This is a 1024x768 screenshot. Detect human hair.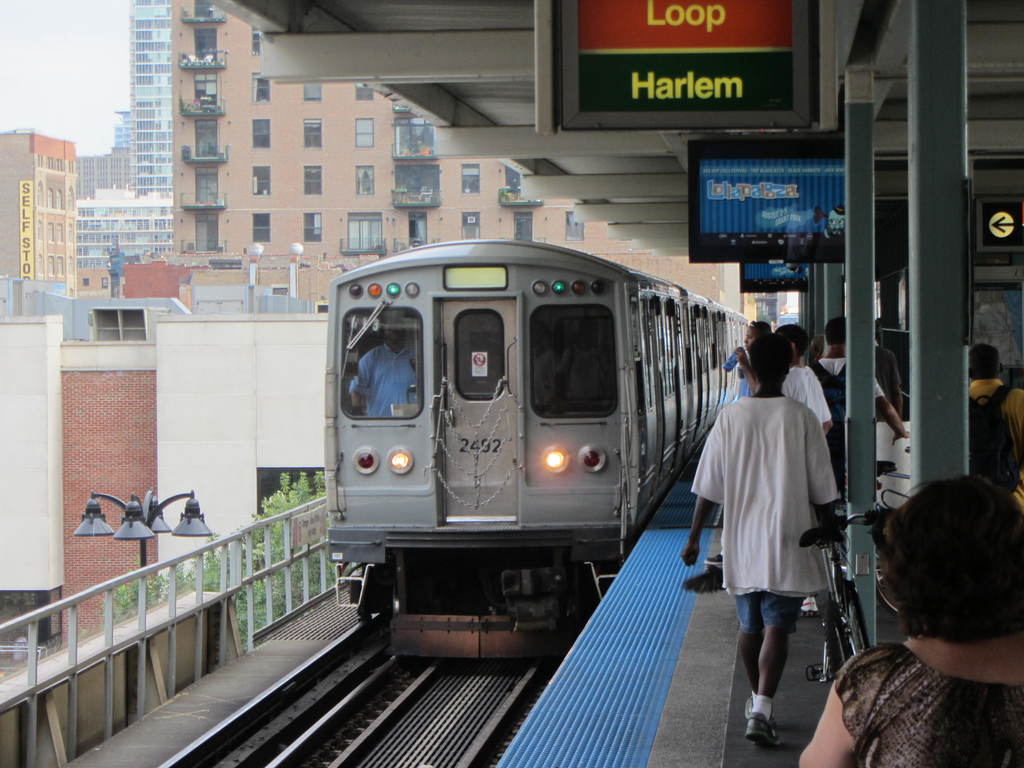
(left=882, top=468, right=1023, bottom=639).
